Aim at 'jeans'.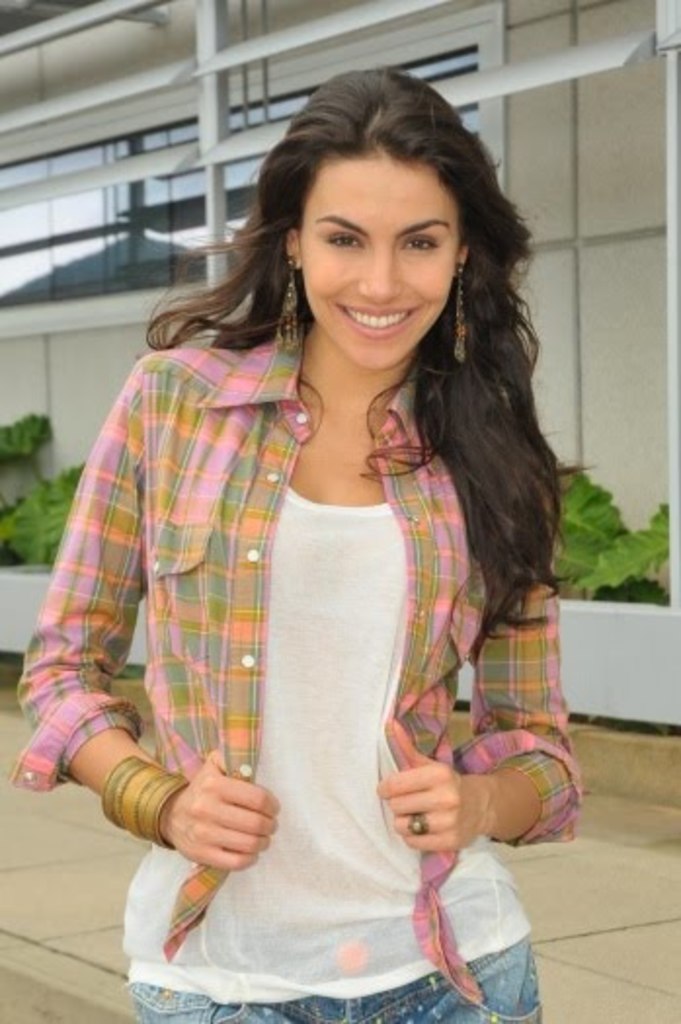
Aimed at (x1=131, y1=928, x2=550, y2=1022).
